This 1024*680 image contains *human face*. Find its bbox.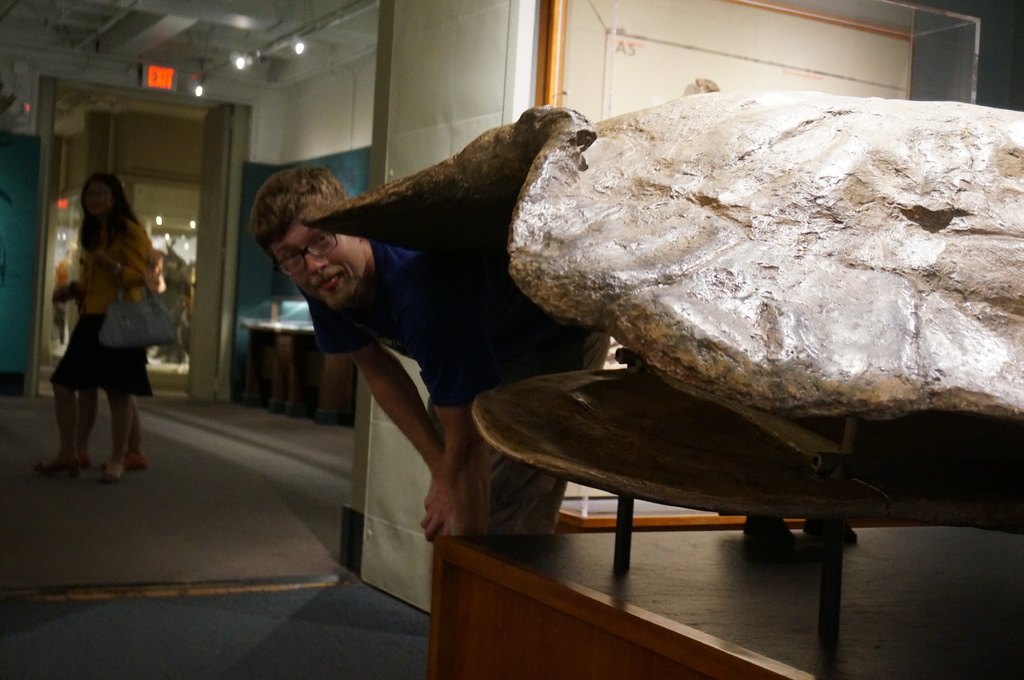
[81,177,110,216].
